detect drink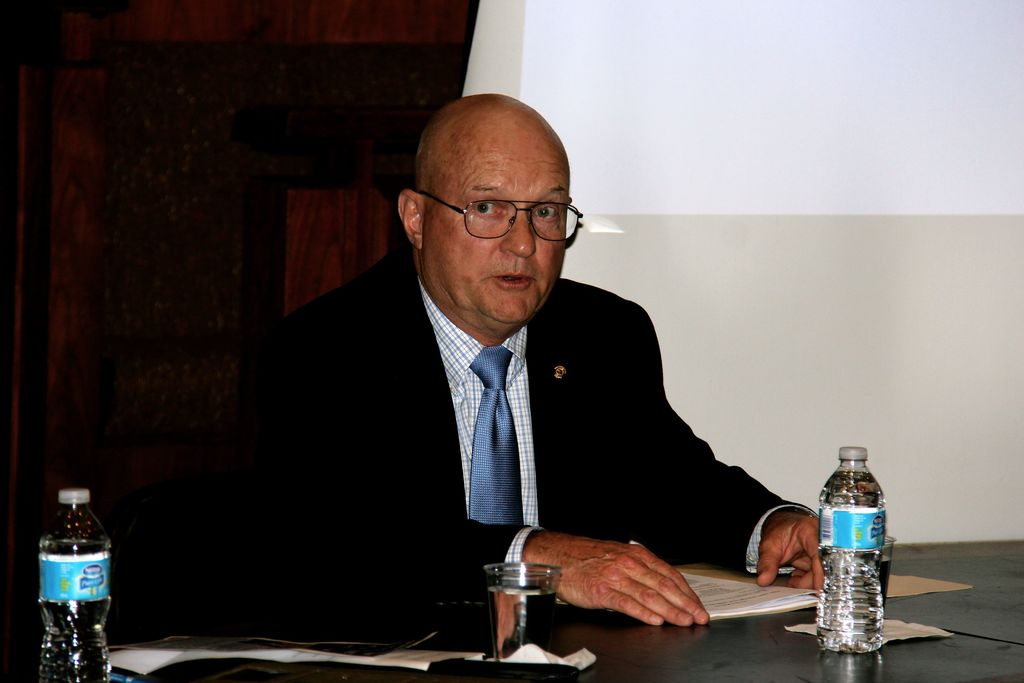
box=[41, 532, 109, 682]
